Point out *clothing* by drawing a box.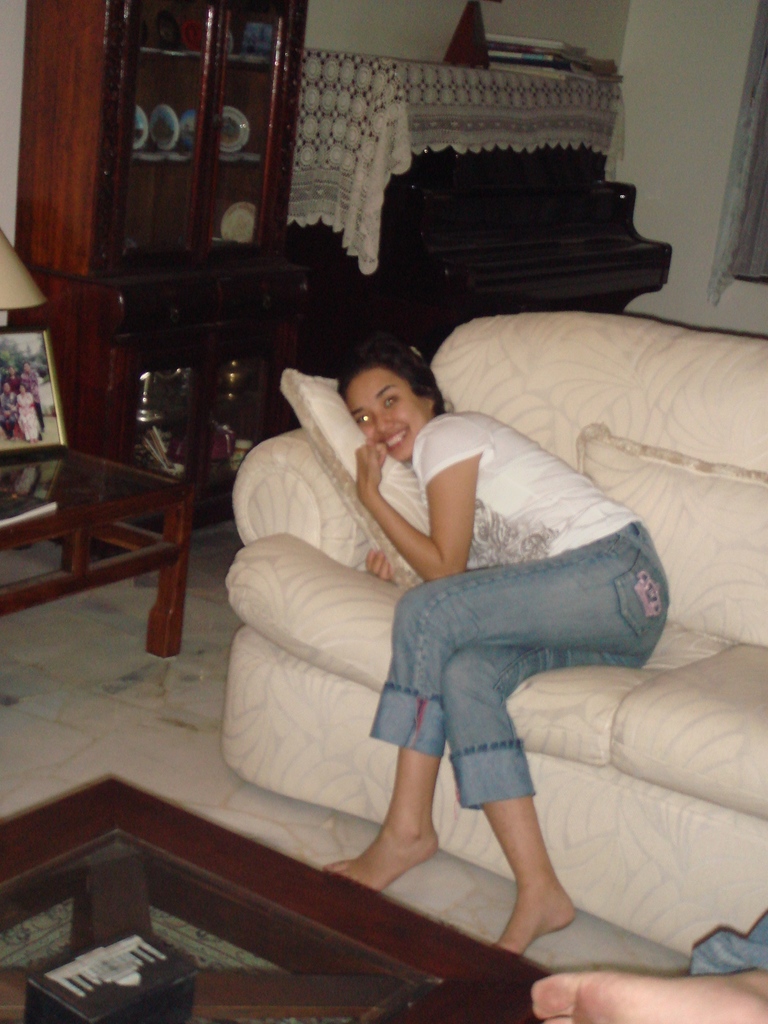
rect(244, 337, 642, 854).
